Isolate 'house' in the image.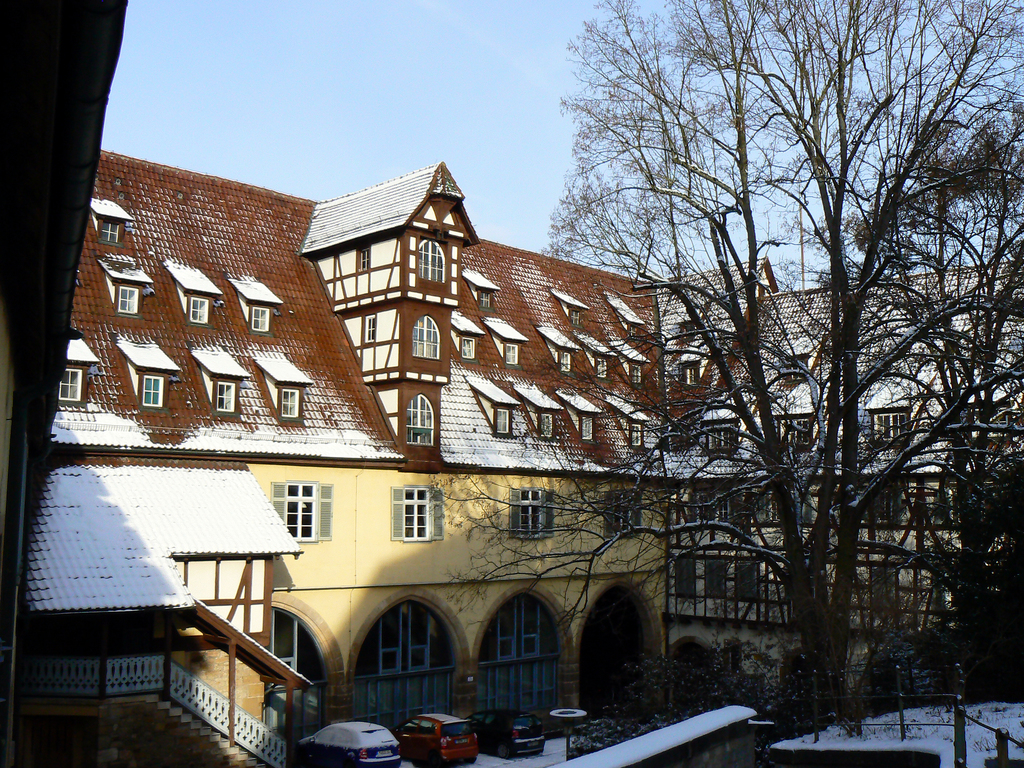
Isolated region: detection(0, 145, 673, 767).
